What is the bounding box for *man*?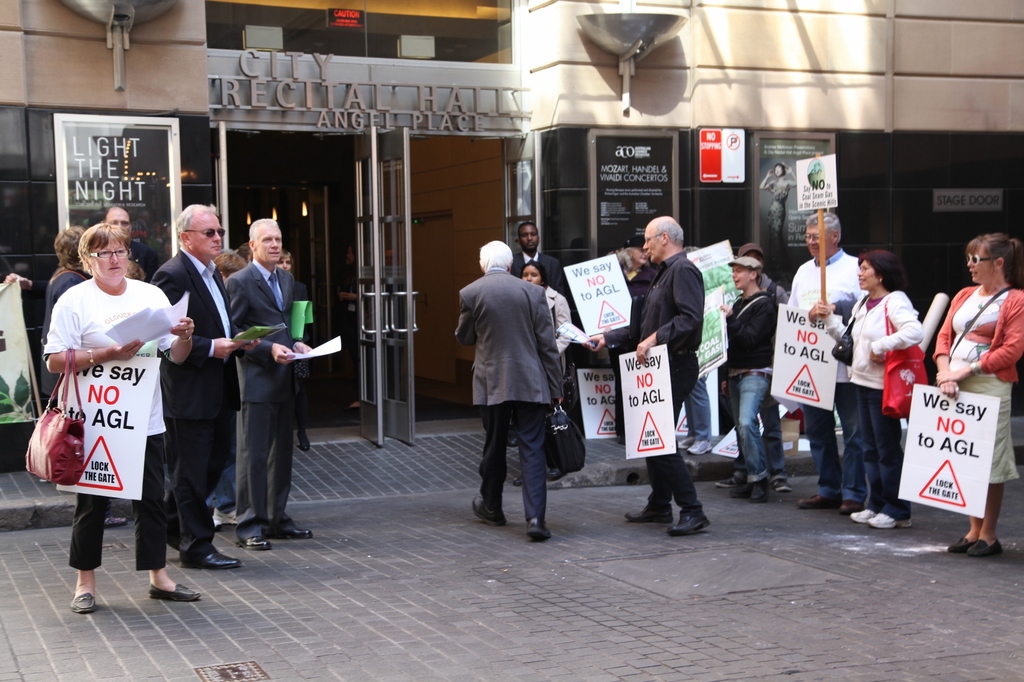
[625,213,706,540].
